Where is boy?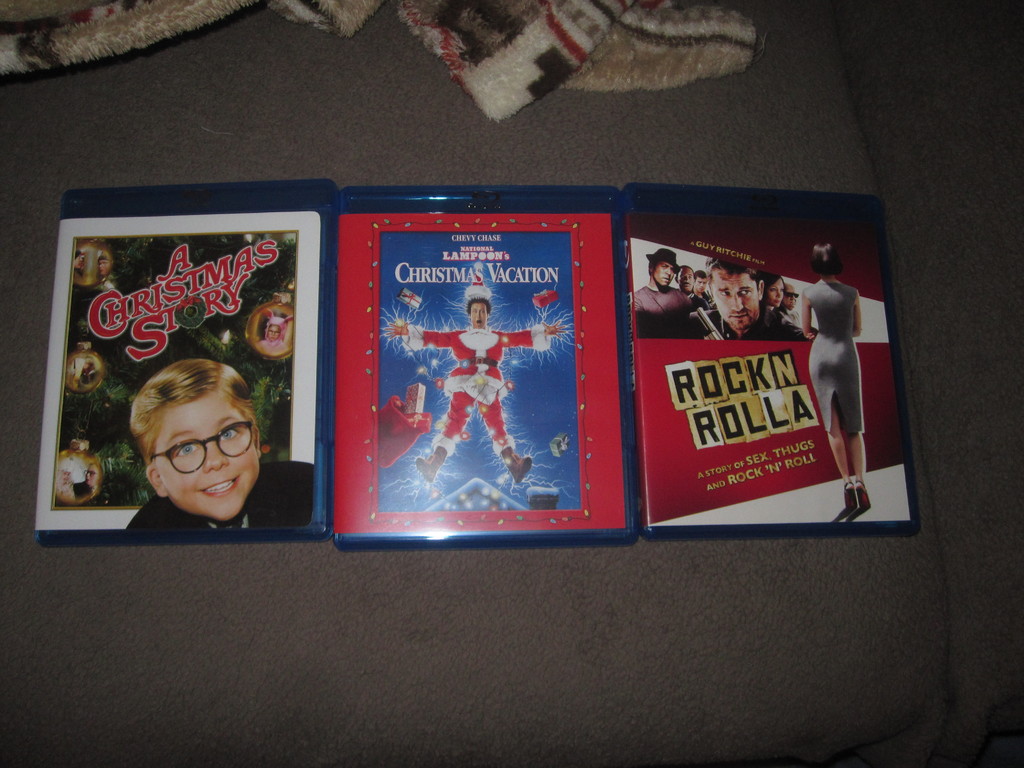
126,355,316,527.
